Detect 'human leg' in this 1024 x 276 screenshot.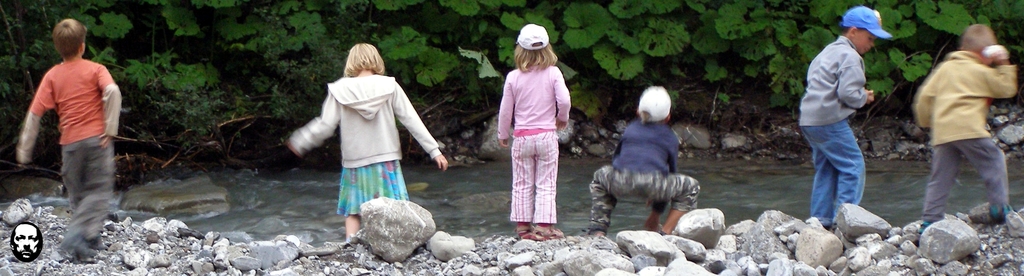
Detection: (x1=513, y1=131, x2=535, y2=225).
